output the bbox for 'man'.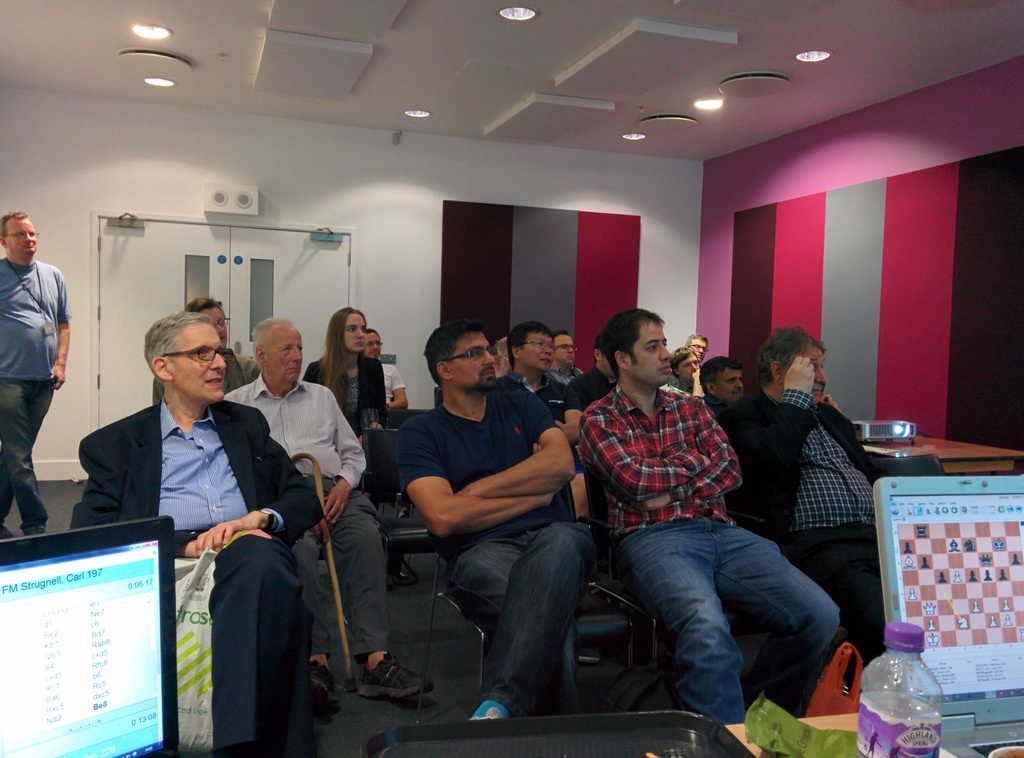
151/298/261/409.
